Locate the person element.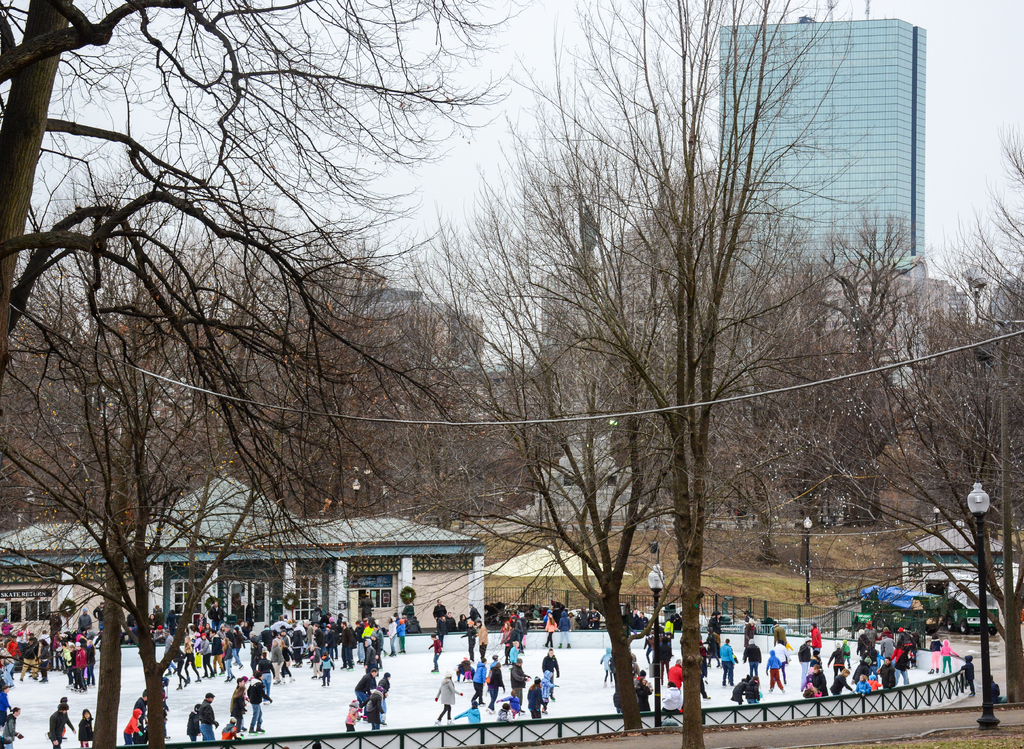
Element bbox: [0, 682, 13, 718].
